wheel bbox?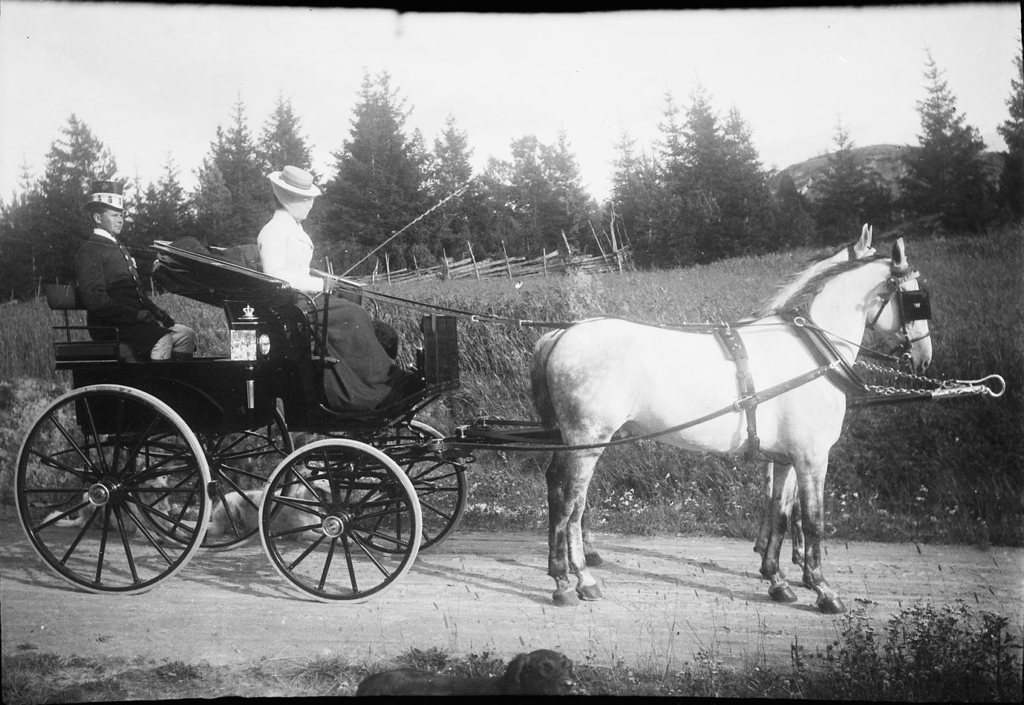
Rect(336, 420, 469, 558)
